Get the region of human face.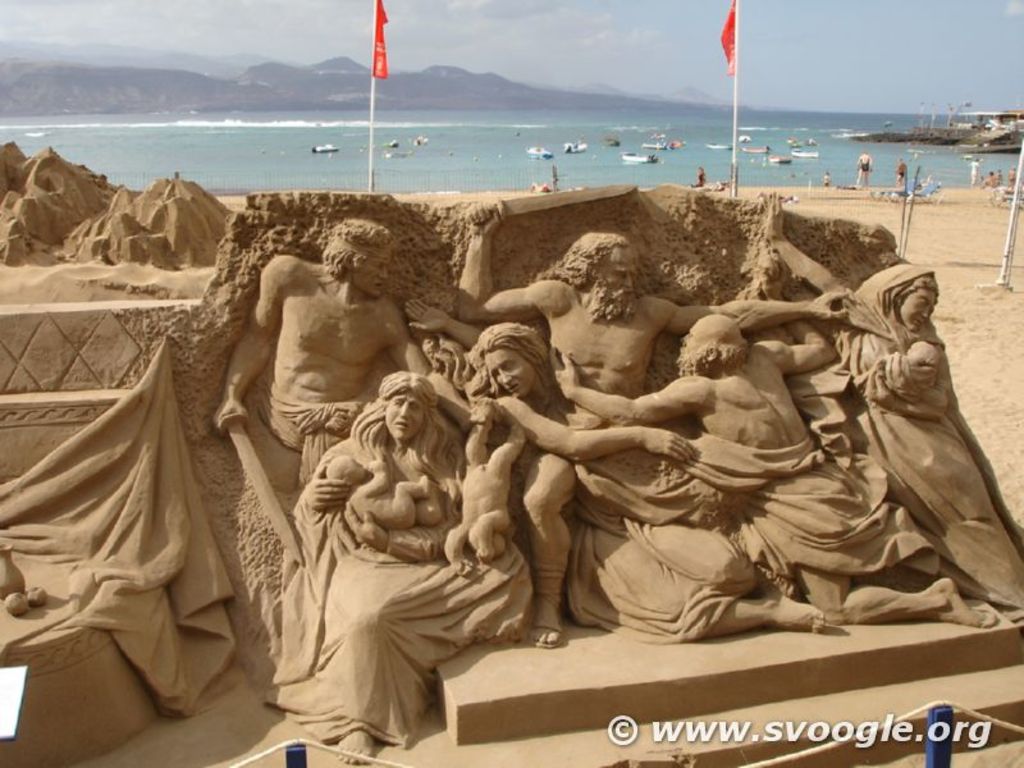
<region>381, 383, 419, 434</region>.
